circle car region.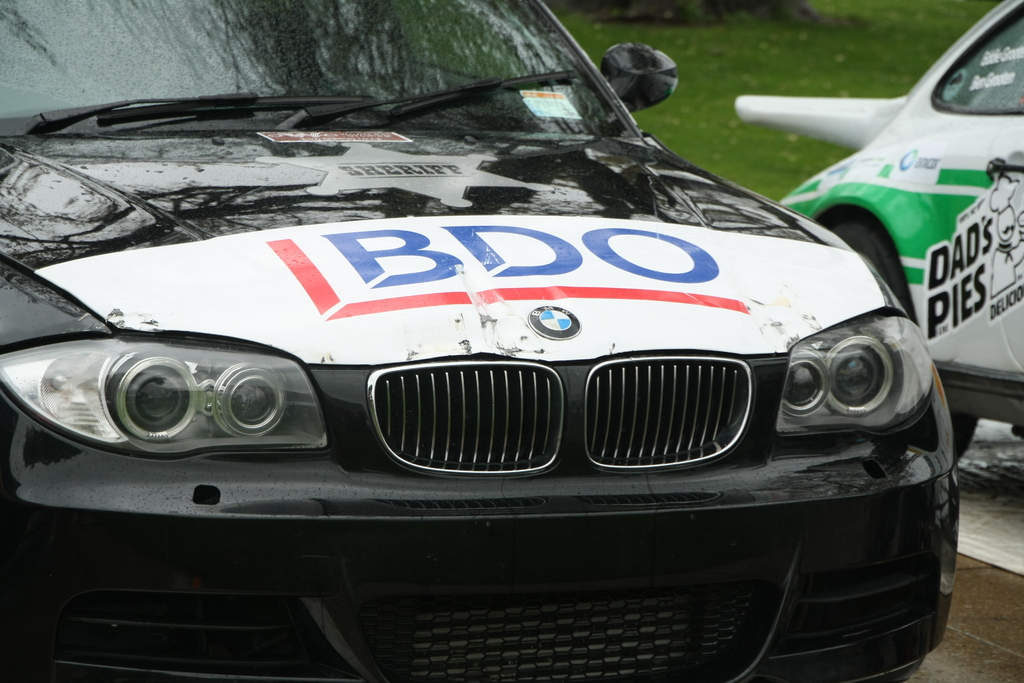
Region: <bbox>771, 0, 1023, 456</bbox>.
